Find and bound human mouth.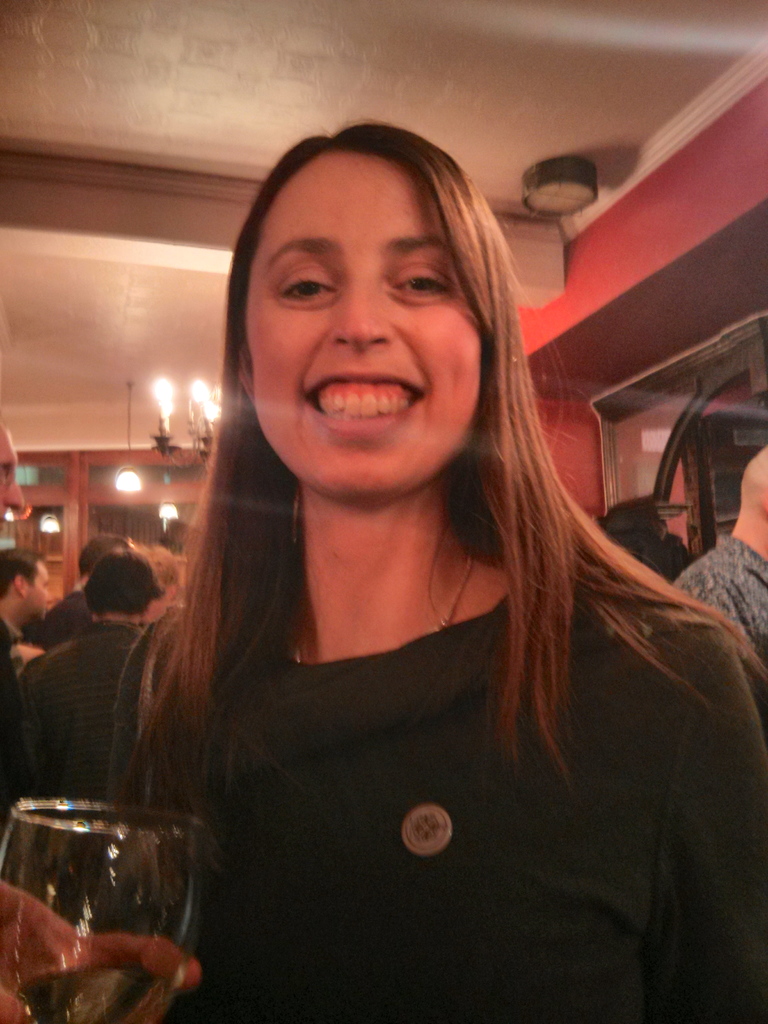
Bound: (300,373,425,441).
